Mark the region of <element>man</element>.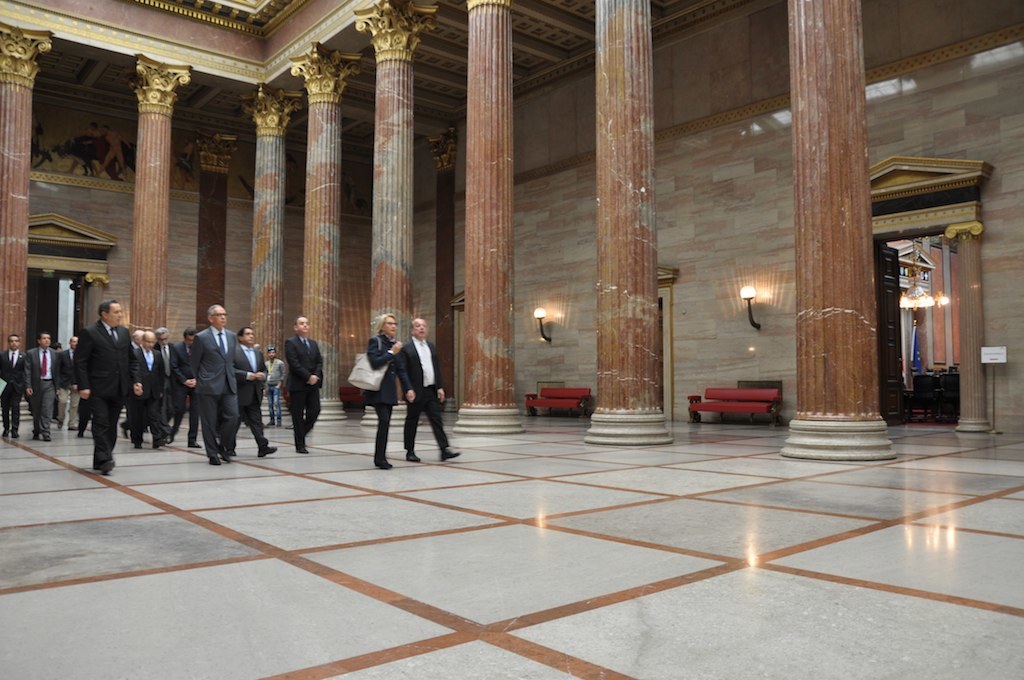
Region: [54,337,94,439].
